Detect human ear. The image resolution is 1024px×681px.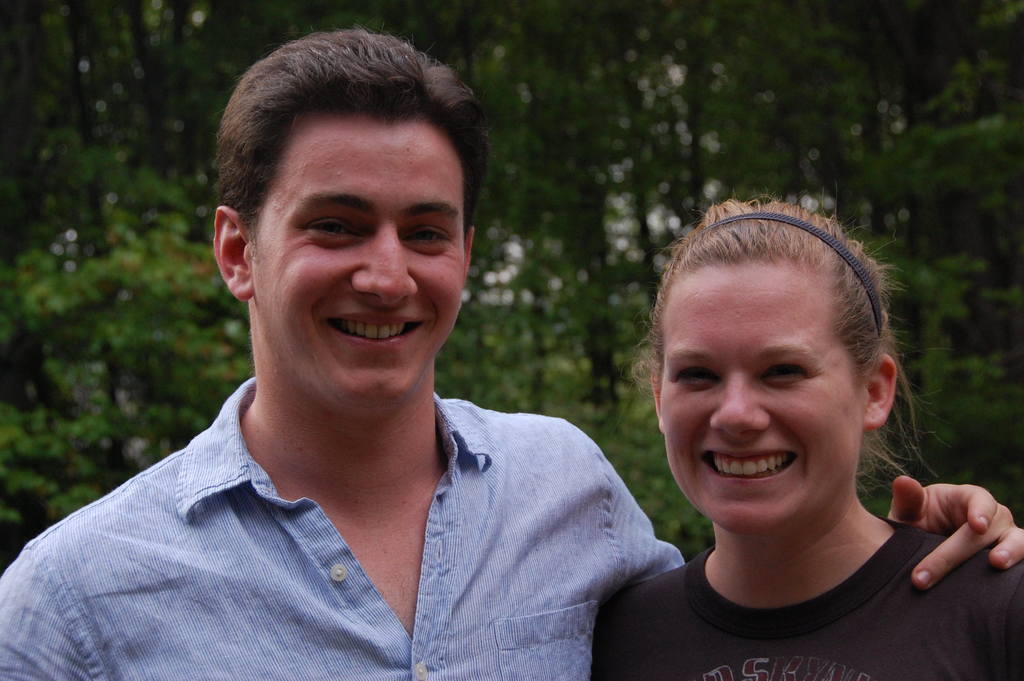
bbox(860, 350, 897, 428).
